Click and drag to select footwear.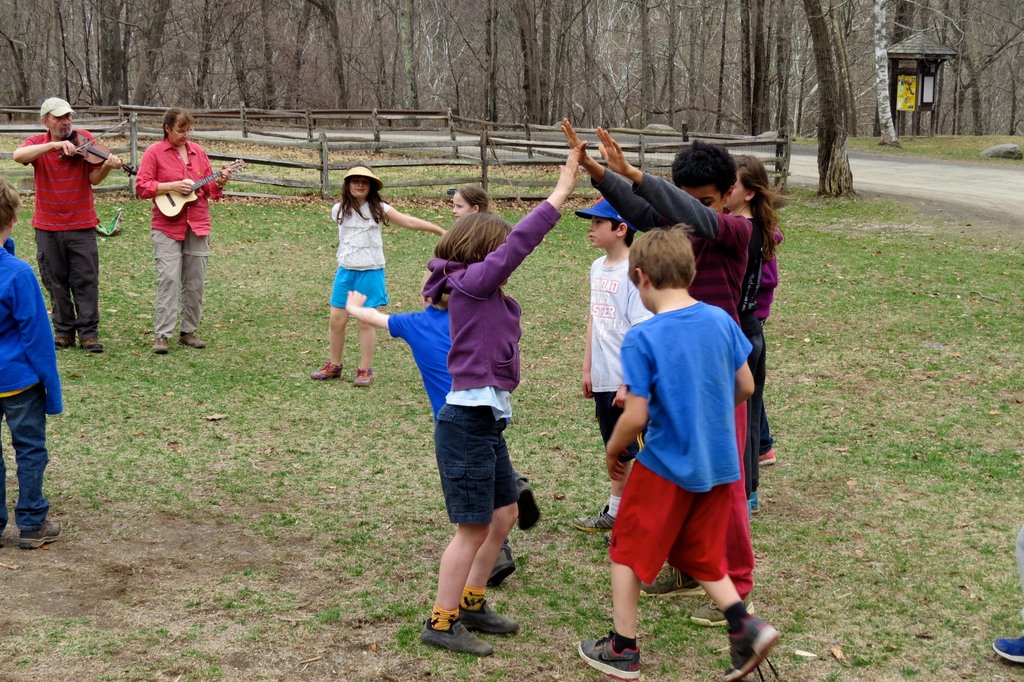
Selection: [685,593,756,627].
